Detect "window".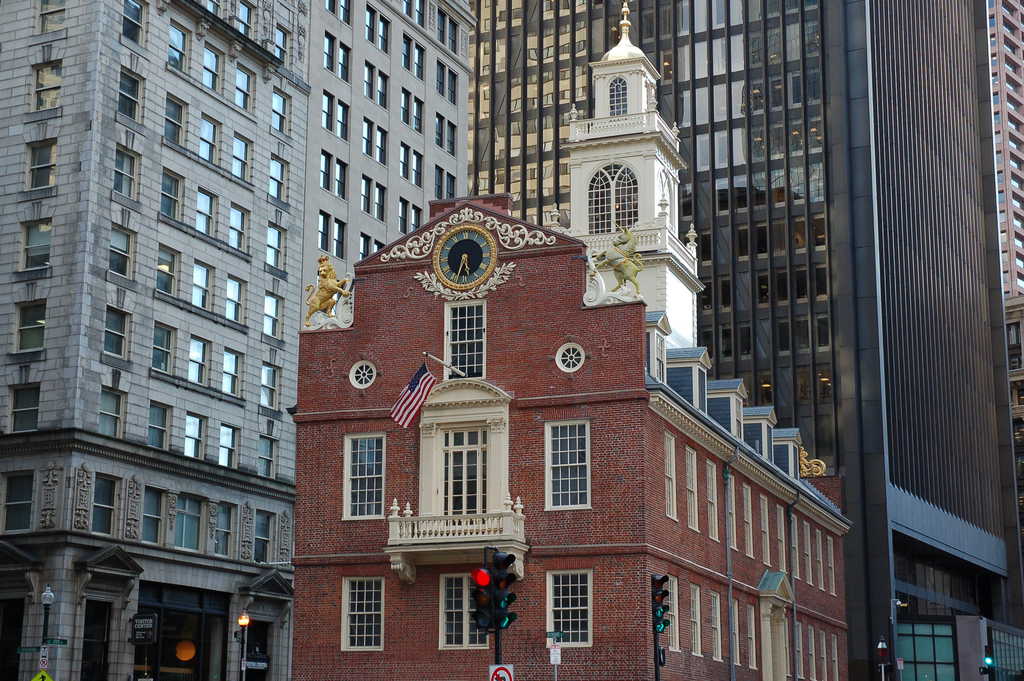
Detected at [342,575,384,650].
